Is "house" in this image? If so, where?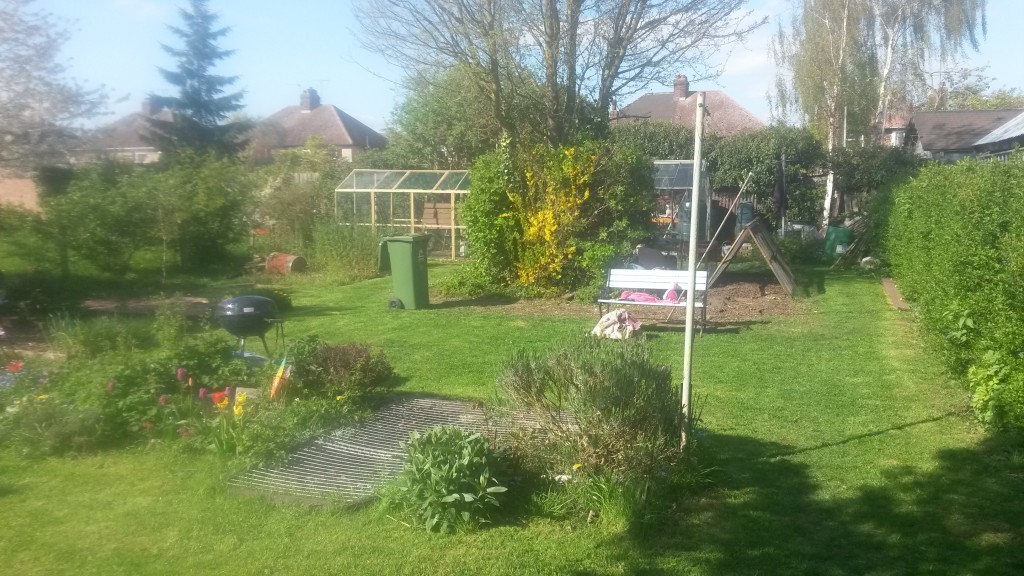
Yes, at crop(0, 110, 85, 220).
